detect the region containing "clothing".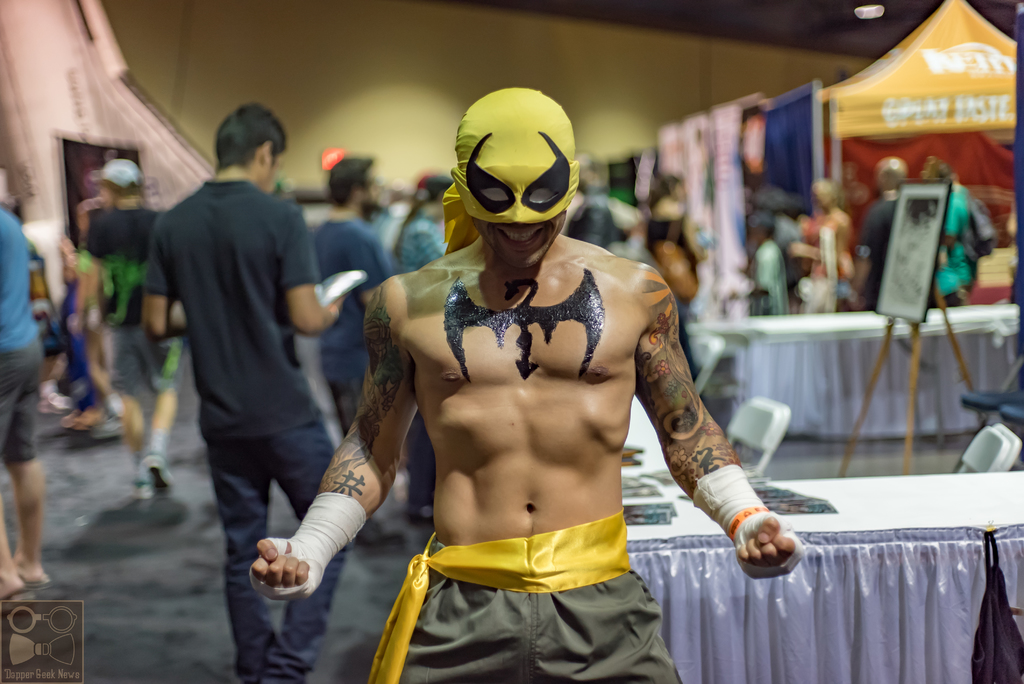
bbox(319, 211, 399, 437).
